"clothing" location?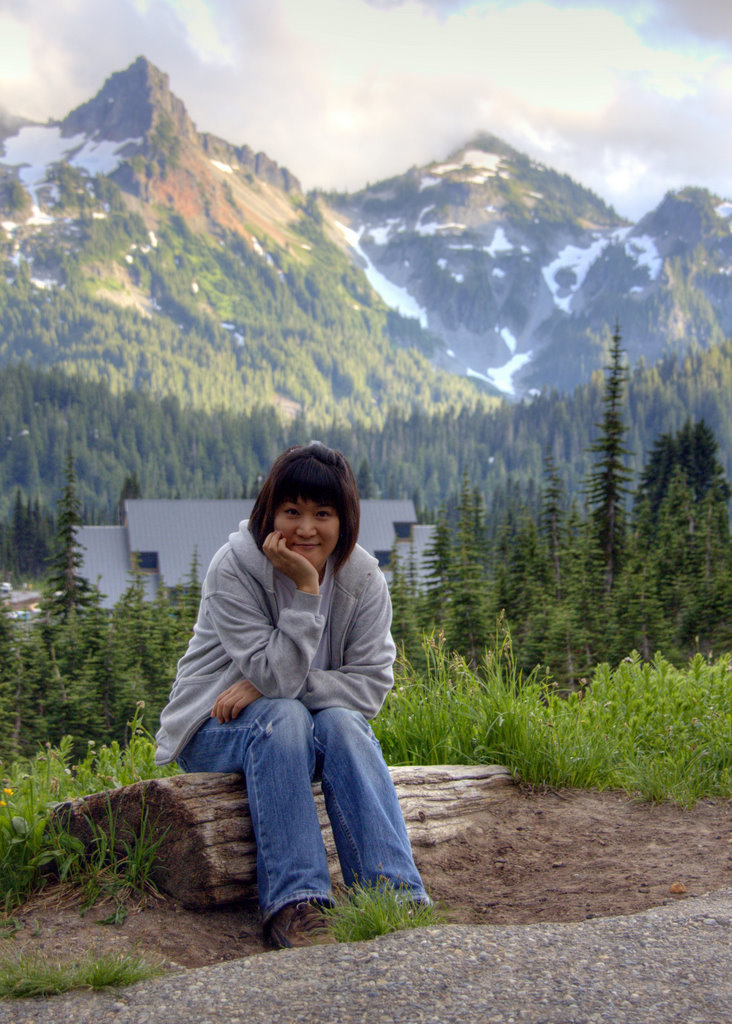
(x1=176, y1=693, x2=435, y2=929)
